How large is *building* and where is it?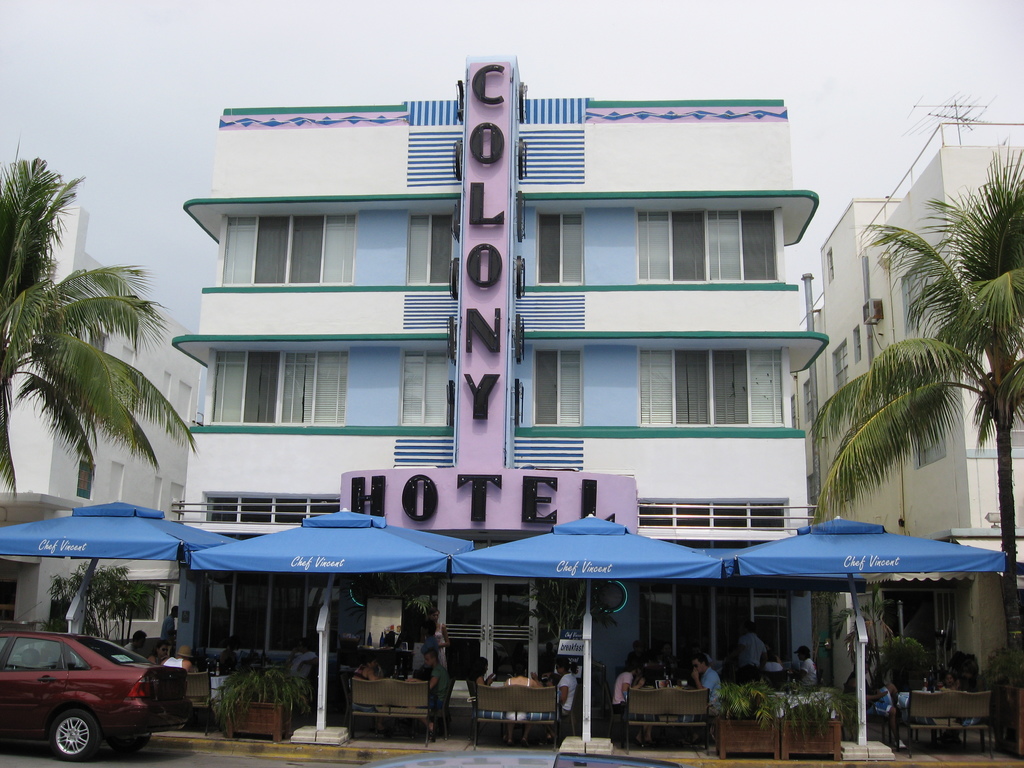
Bounding box: BBox(167, 51, 829, 712).
